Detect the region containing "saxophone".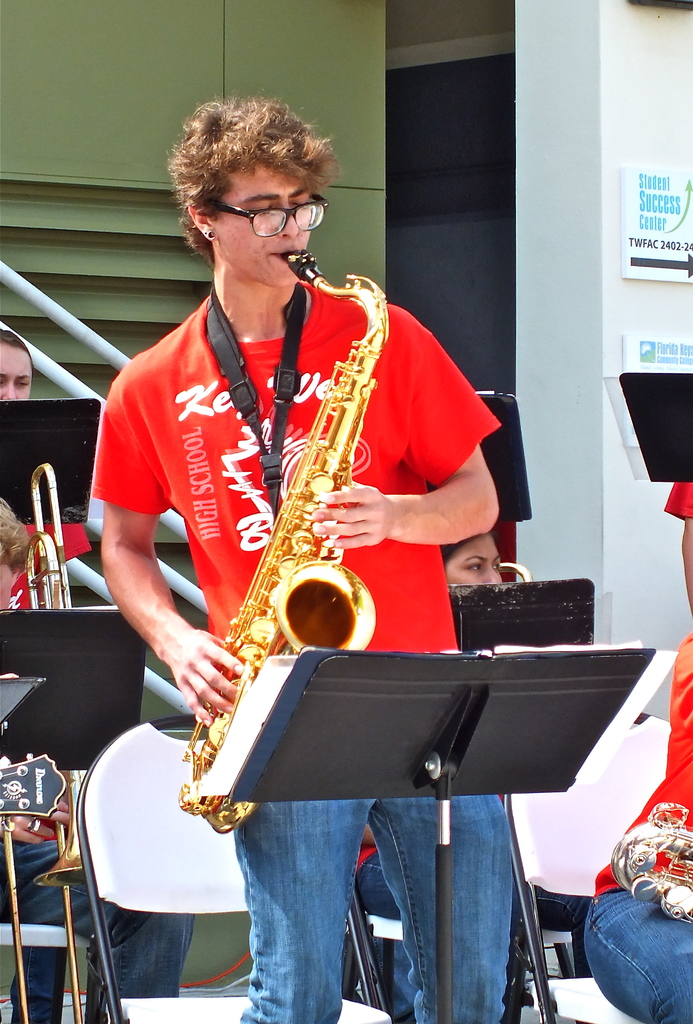
[x1=174, y1=245, x2=391, y2=835].
